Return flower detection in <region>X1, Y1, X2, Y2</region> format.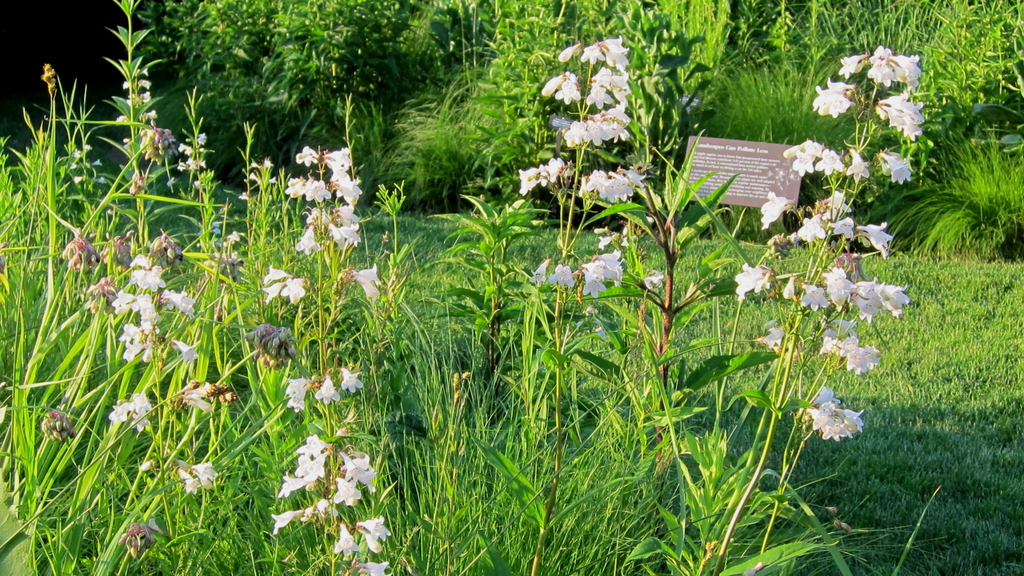
<region>283, 179, 330, 205</region>.
